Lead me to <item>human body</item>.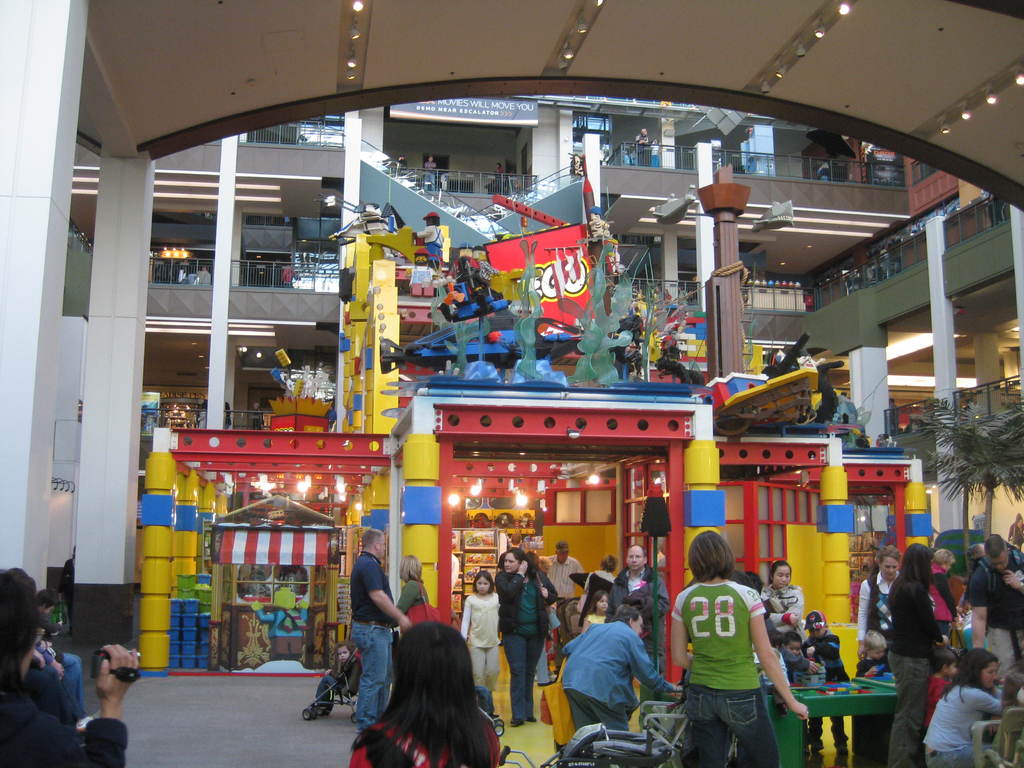
Lead to l=763, t=583, r=805, b=640.
